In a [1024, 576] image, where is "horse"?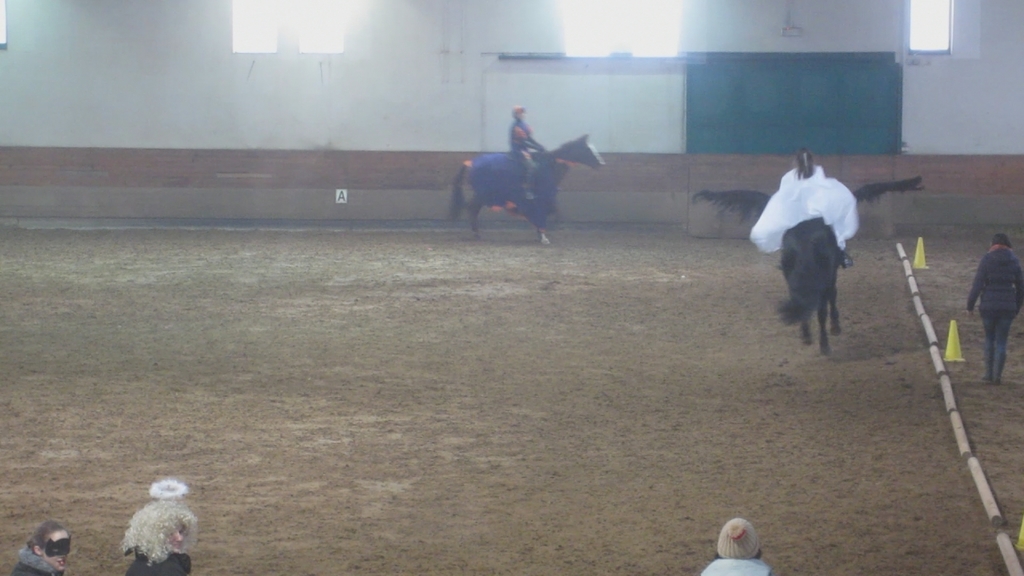
446,132,608,246.
